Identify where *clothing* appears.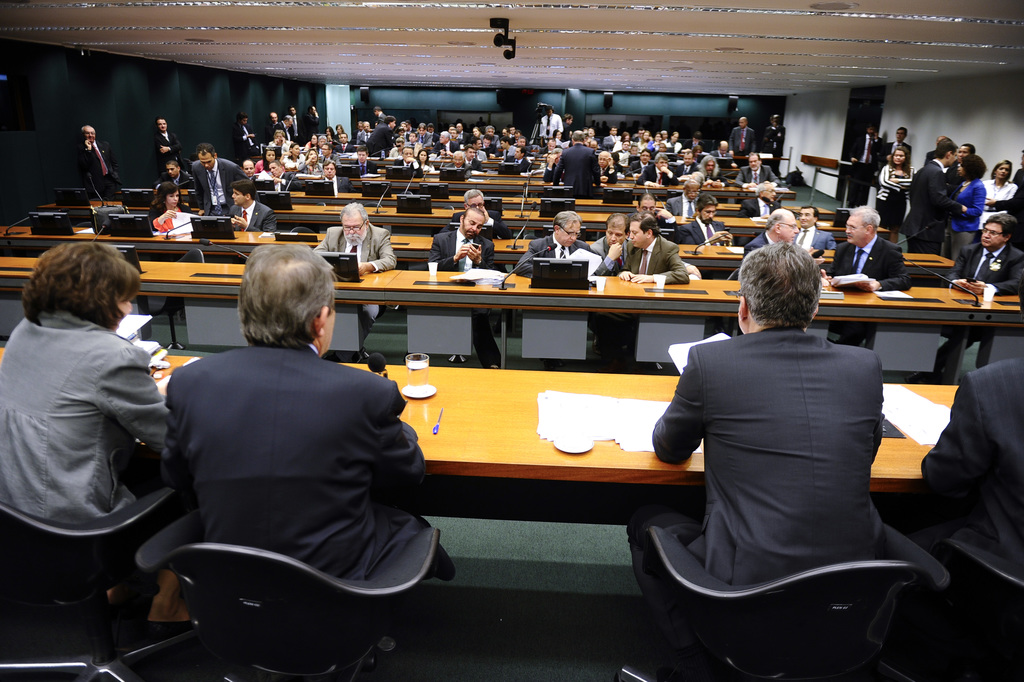
Appears at 594 228 692 283.
